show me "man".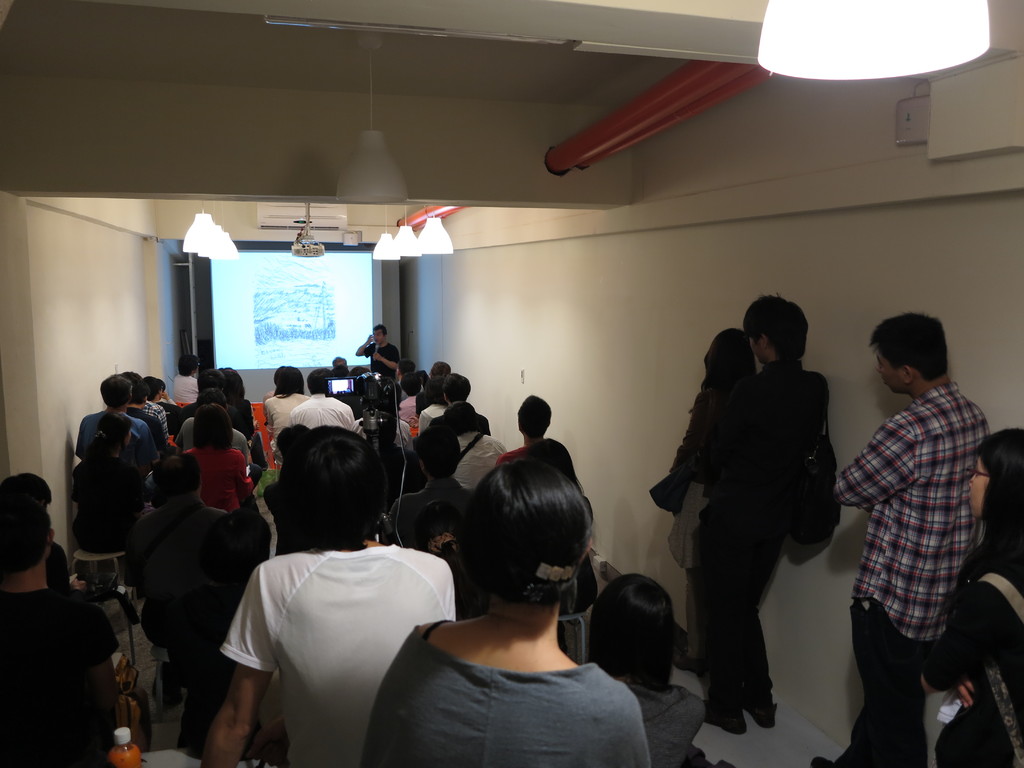
"man" is here: Rect(356, 324, 401, 382).
